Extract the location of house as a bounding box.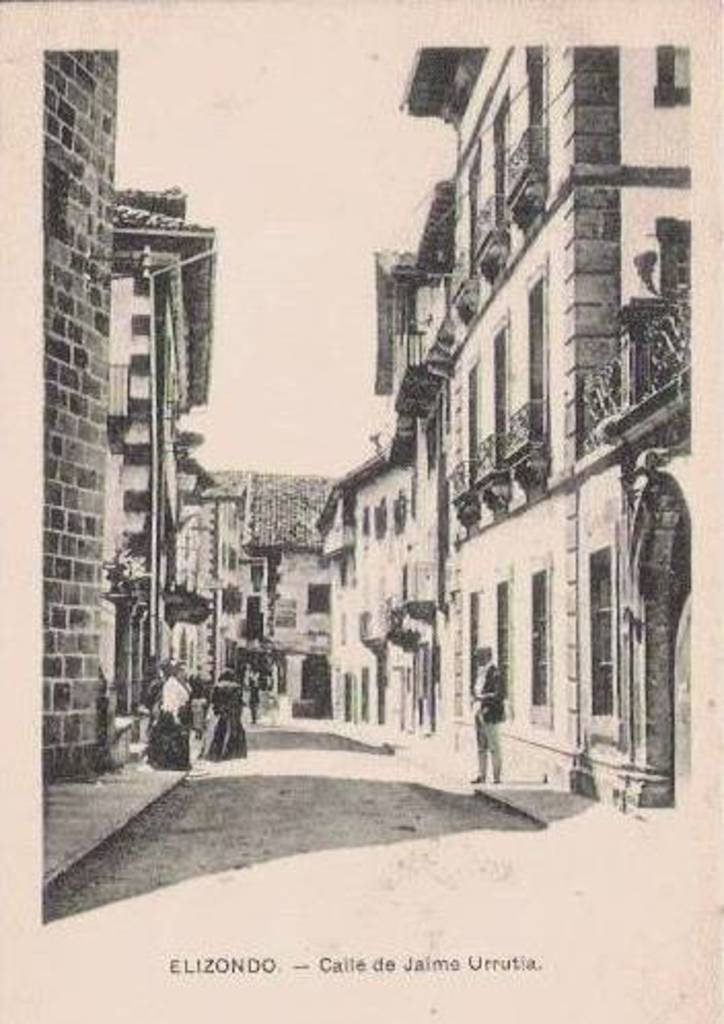
274:541:317:699.
